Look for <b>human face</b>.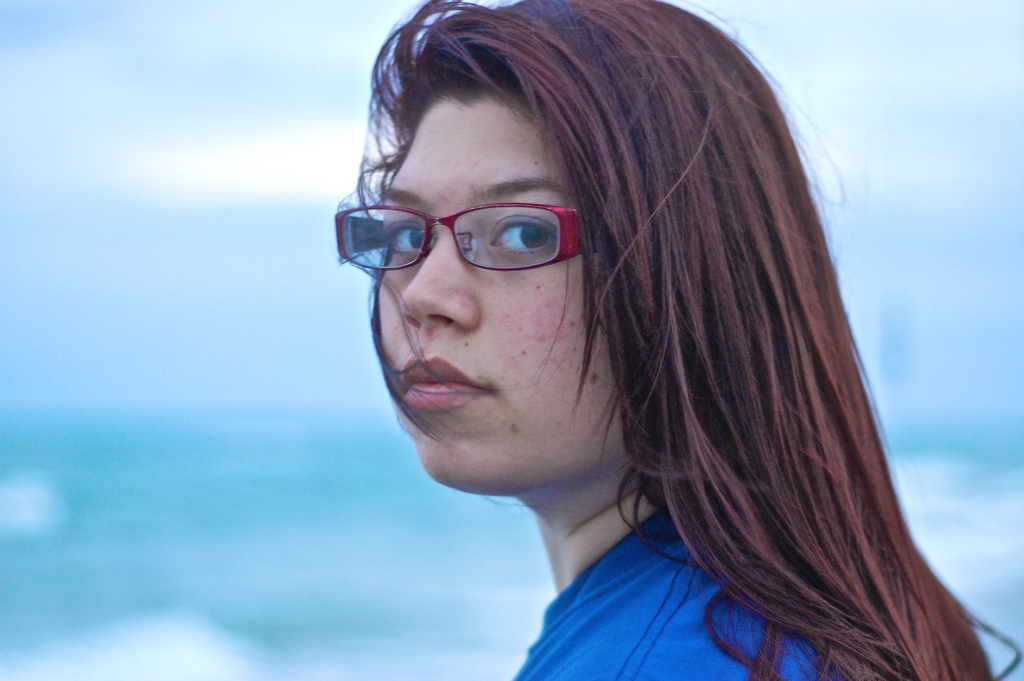
Found: bbox=[353, 76, 636, 500].
